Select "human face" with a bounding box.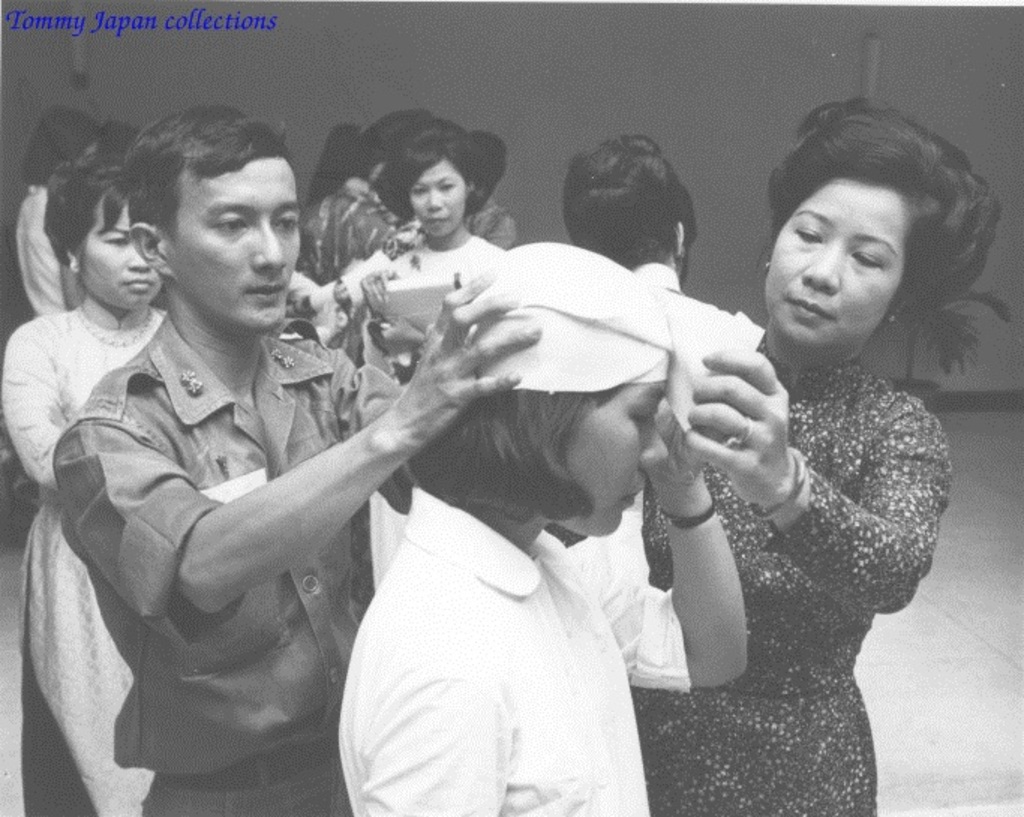
crop(76, 199, 160, 309).
